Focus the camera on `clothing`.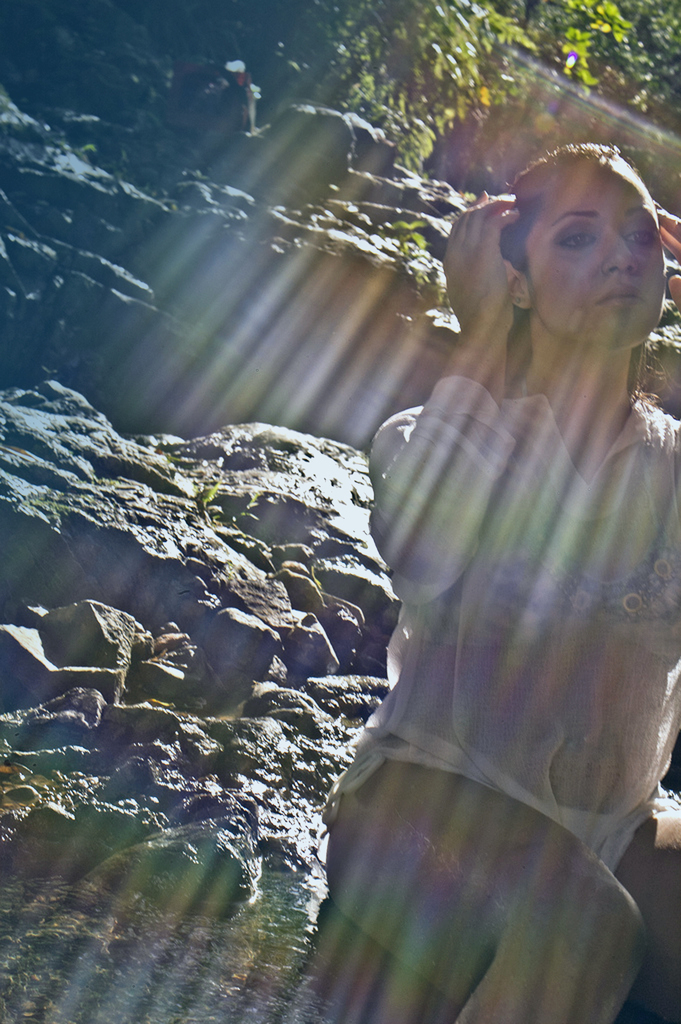
Focus region: (left=355, top=238, right=677, bottom=920).
